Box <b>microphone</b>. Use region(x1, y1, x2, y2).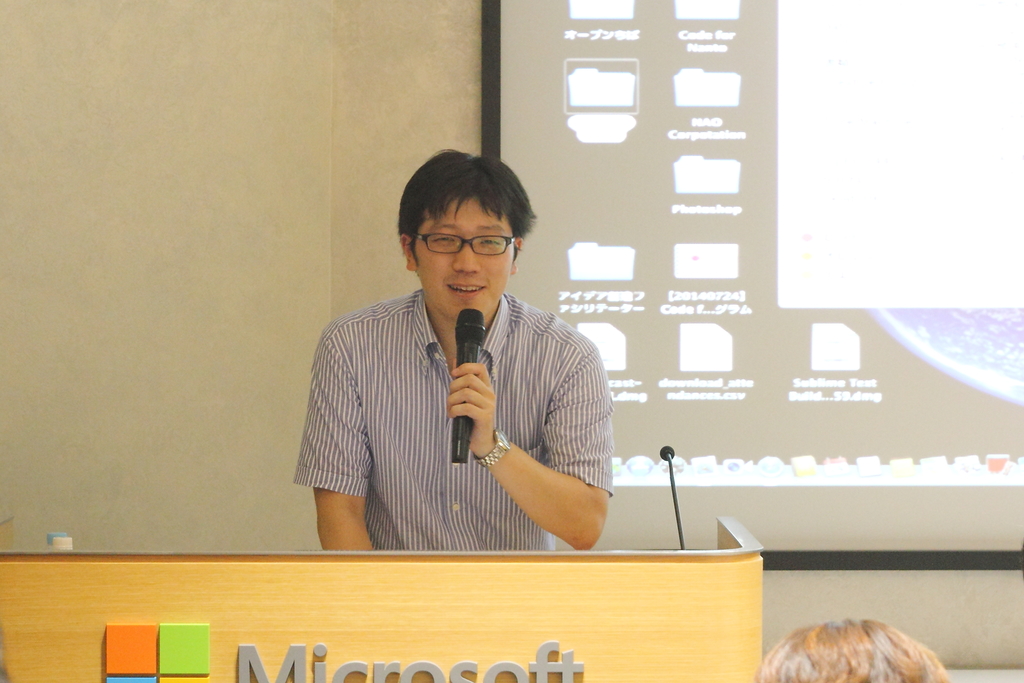
region(659, 436, 687, 550).
